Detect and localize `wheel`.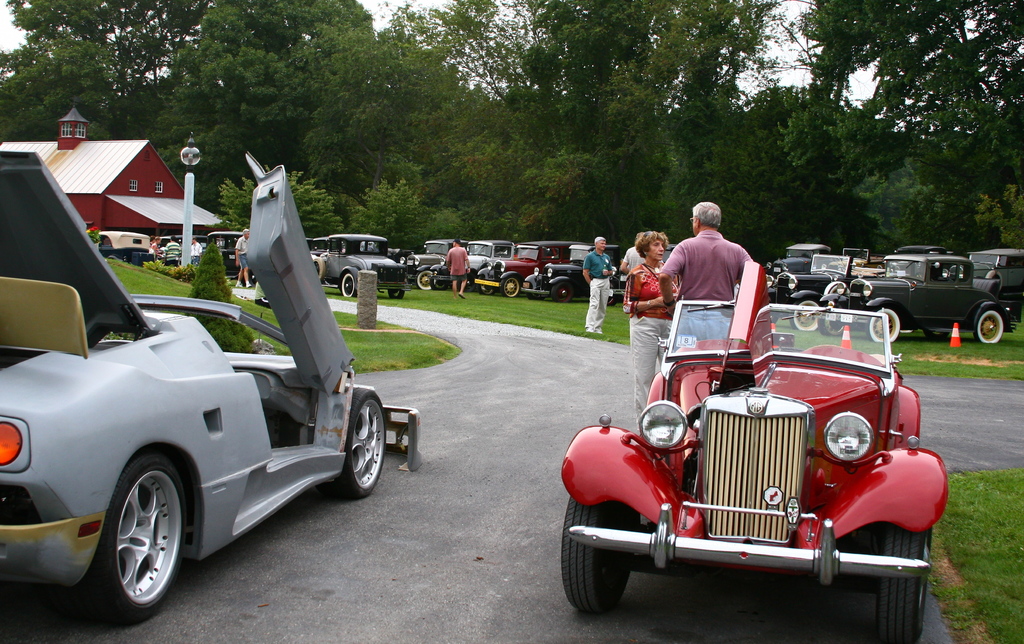
Localized at 870:309:902:343.
